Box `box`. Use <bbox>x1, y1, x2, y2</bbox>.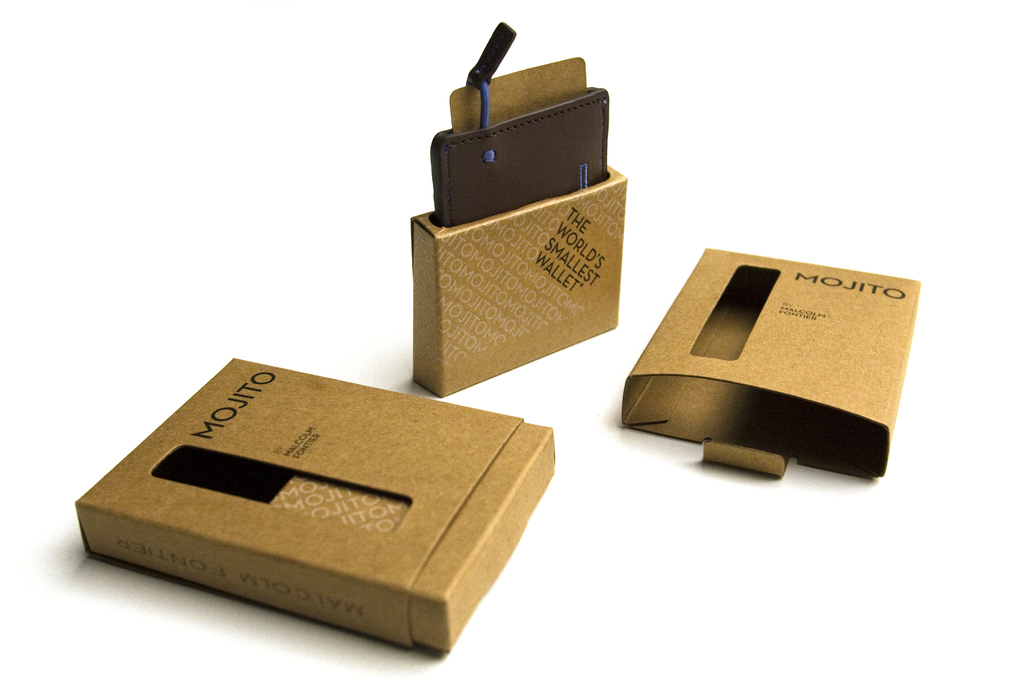
<bbox>619, 247, 918, 482</bbox>.
